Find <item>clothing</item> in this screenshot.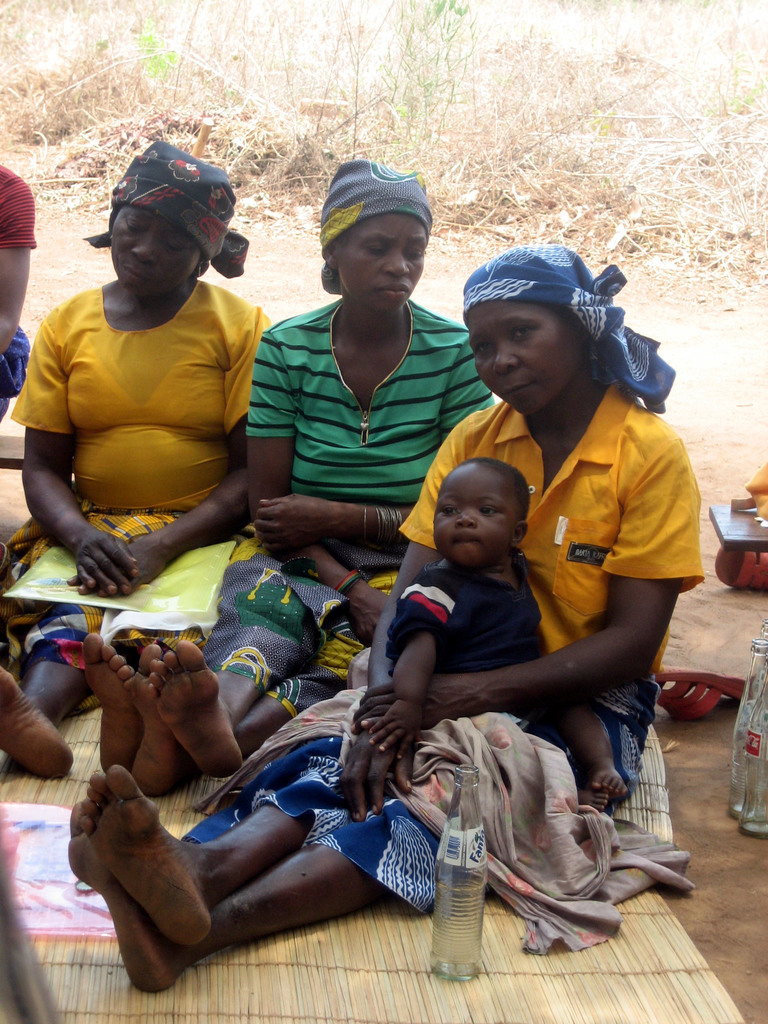
The bounding box for <item>clothing</item> is pyautogui.locateOnScreen(198, 293, 495, 718).
